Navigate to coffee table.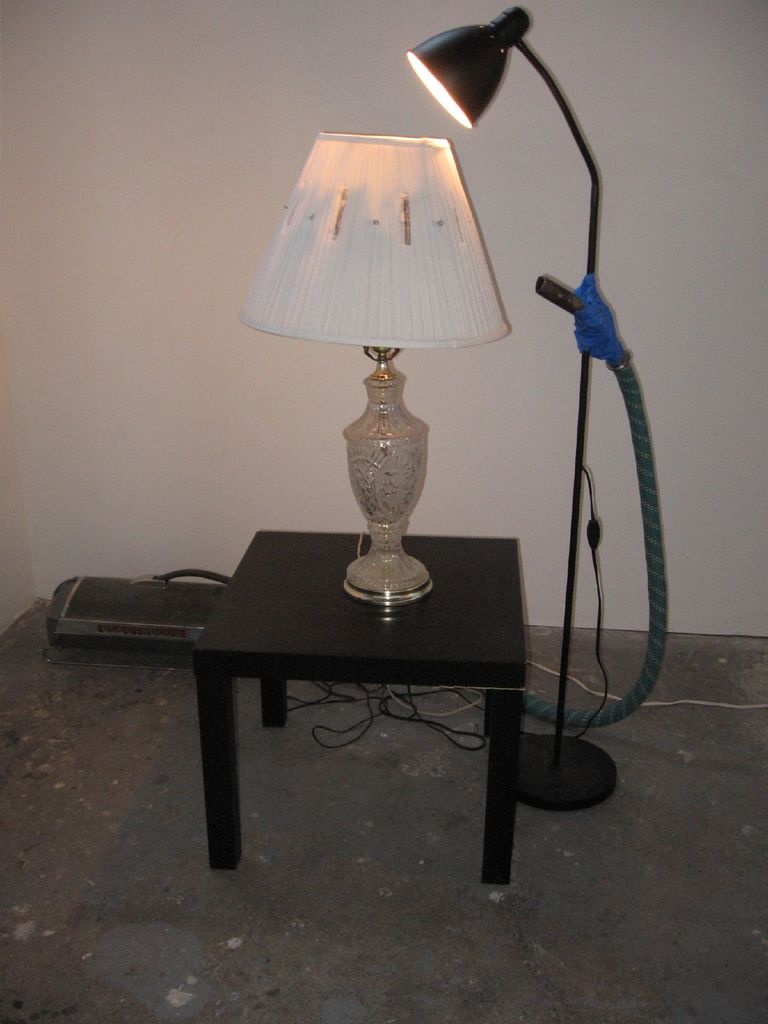
Navigation target: [164,525,563,881].
